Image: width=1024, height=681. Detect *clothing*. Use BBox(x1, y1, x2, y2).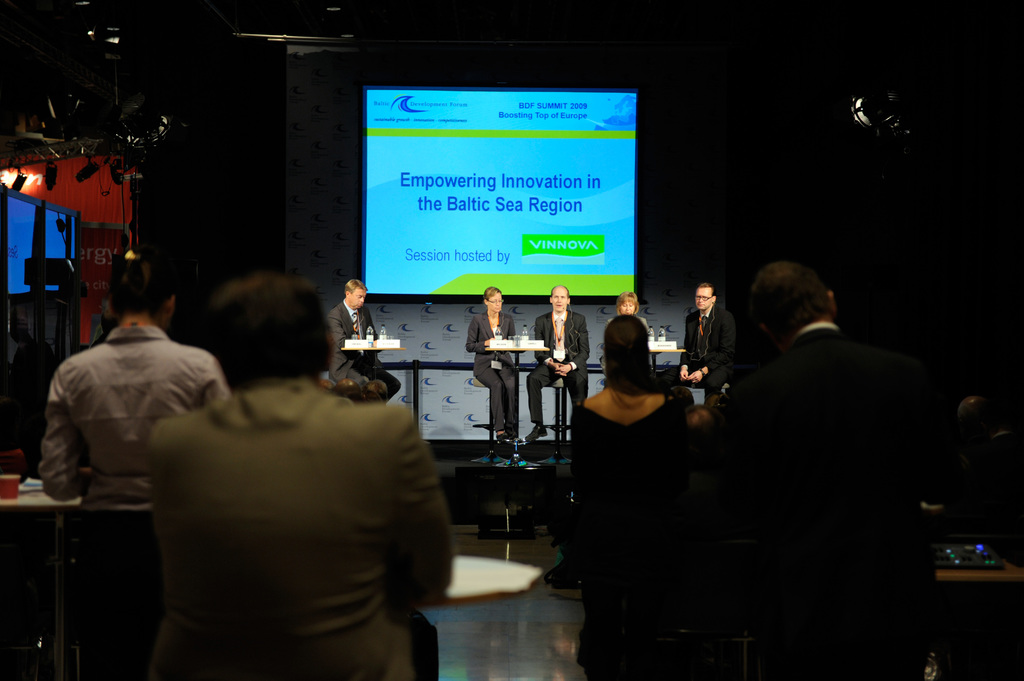
BBox(463, 312, 511, 435).
